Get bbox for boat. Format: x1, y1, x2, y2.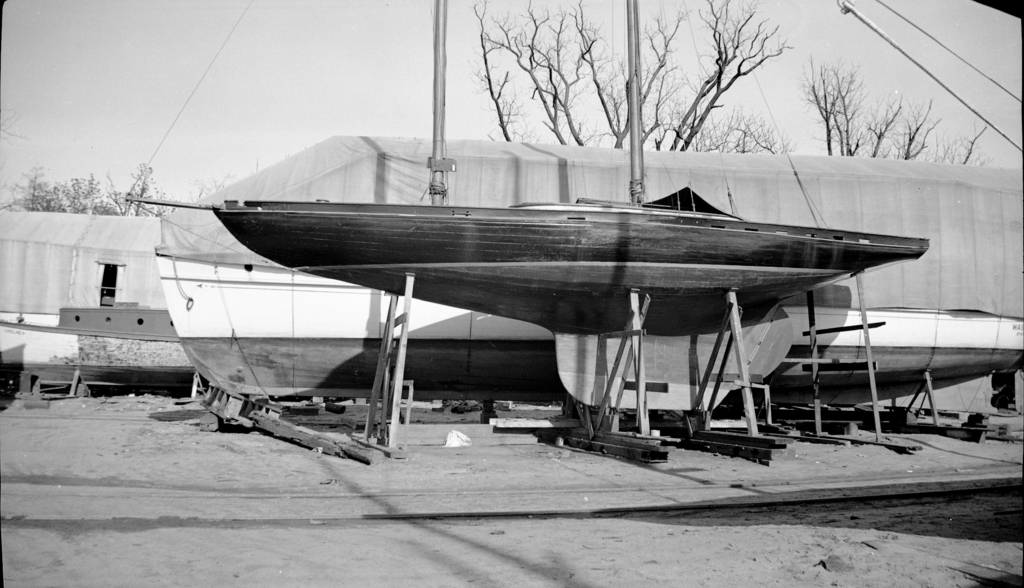
126, 0, 933, 415.
